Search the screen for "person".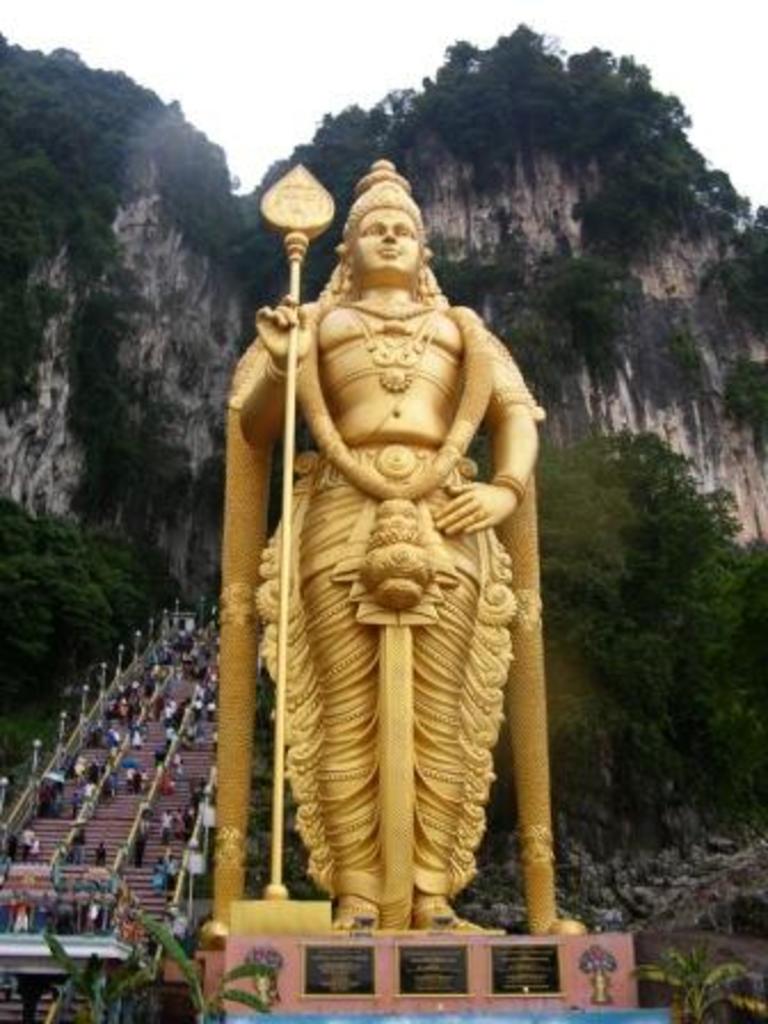
Found at bbox=(242, 126, 571, 969).
